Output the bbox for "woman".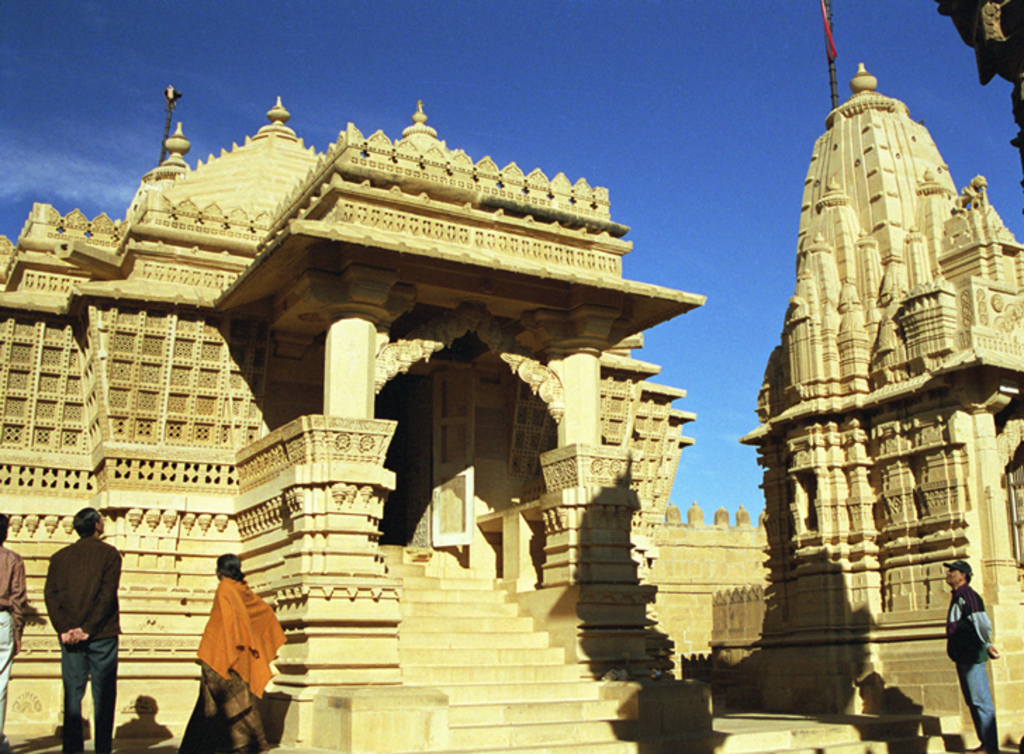
region(174, 551, 287, 753).
